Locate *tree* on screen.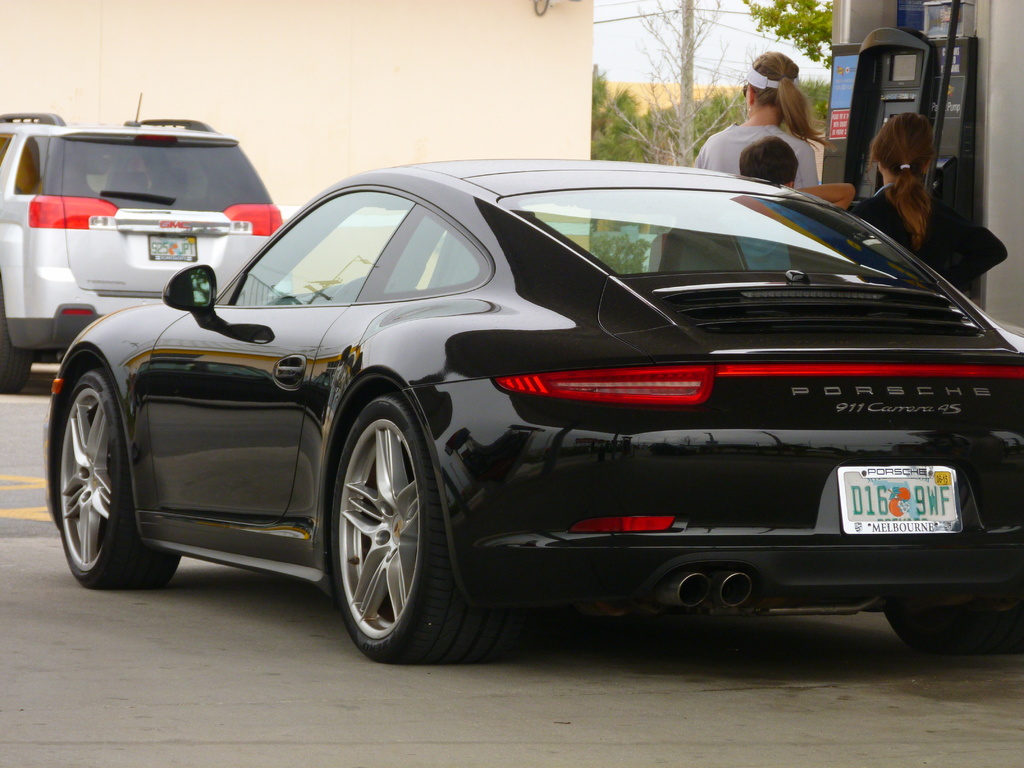
On screen at {"x1": 610, "y1": 0, "x2": 774, "y2": 168}.
